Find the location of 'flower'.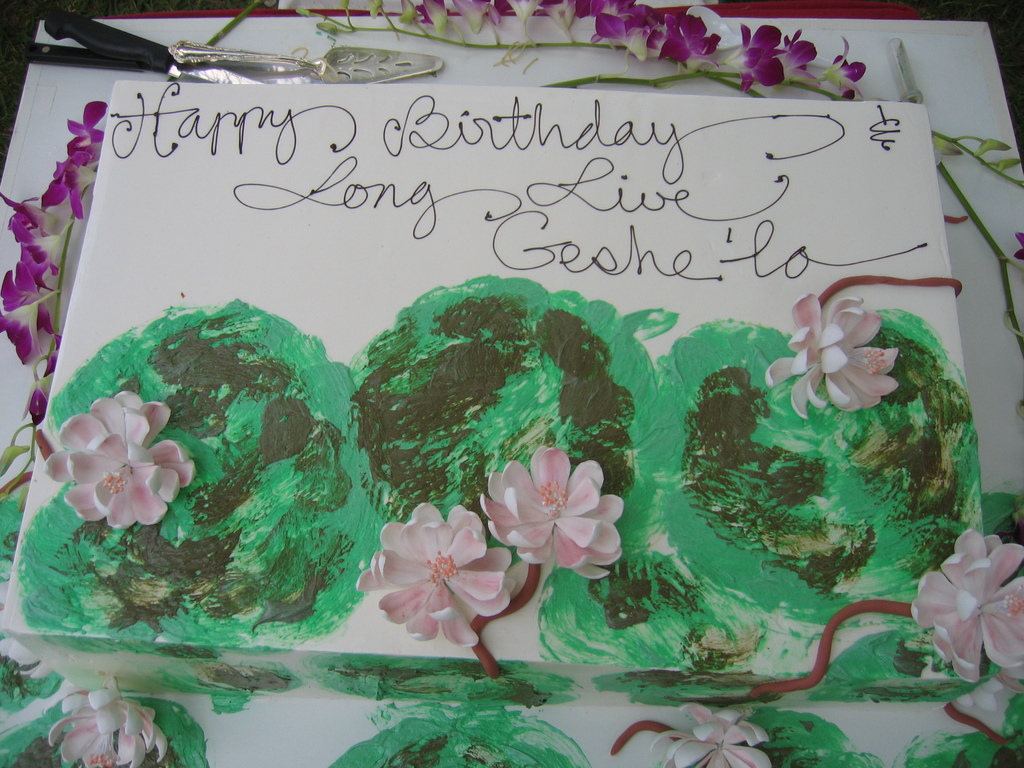
Location: crop(915, 525, 1023, 678).
